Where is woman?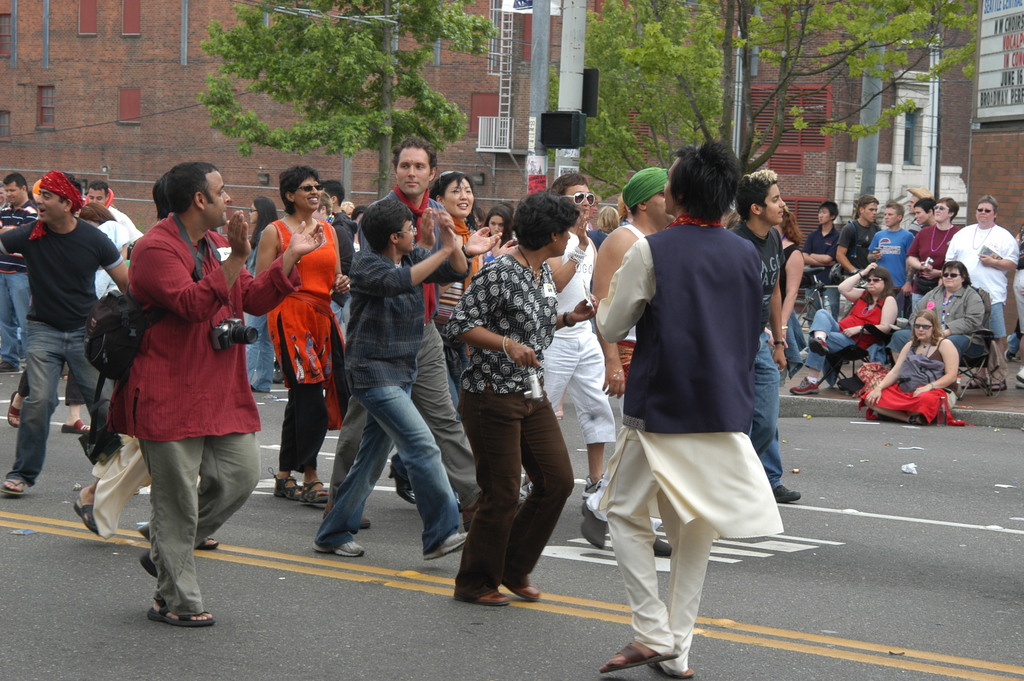
x1=436 y1=190 x2=601 y2=606.
